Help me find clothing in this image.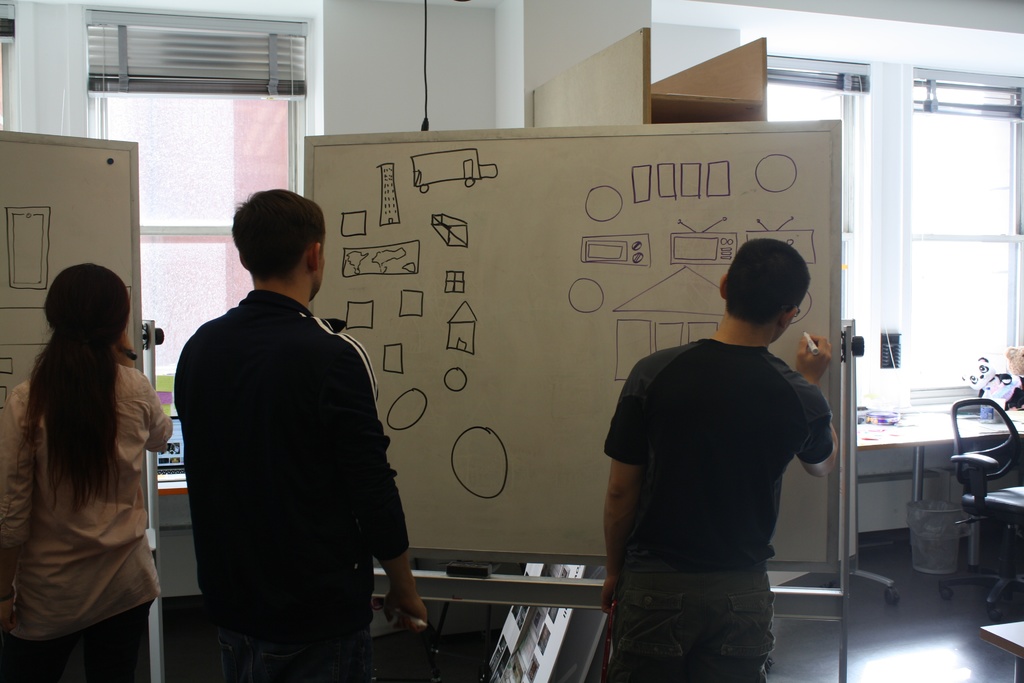
Found it: locate(0, 358, 168, 682).
